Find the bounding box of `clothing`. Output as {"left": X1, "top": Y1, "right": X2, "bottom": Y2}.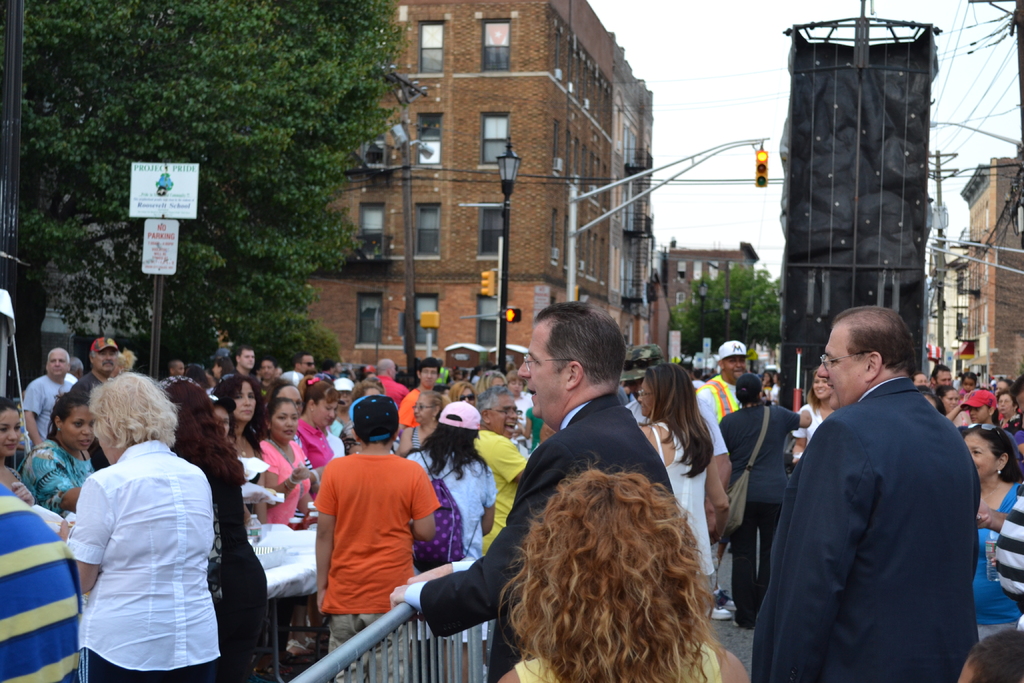
{"left": 0, "top": 488, "right": 93, "bottom": 682}.
